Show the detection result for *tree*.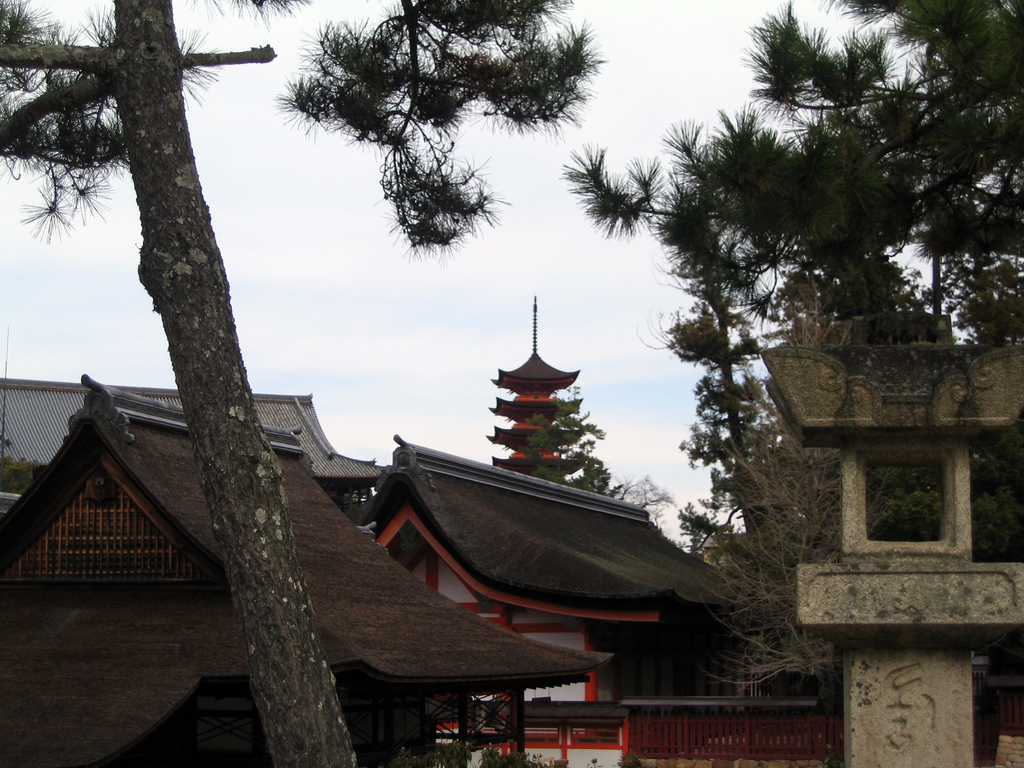
{"left": 557, "top": 0, "right": 1023, "bottom": 672}.
